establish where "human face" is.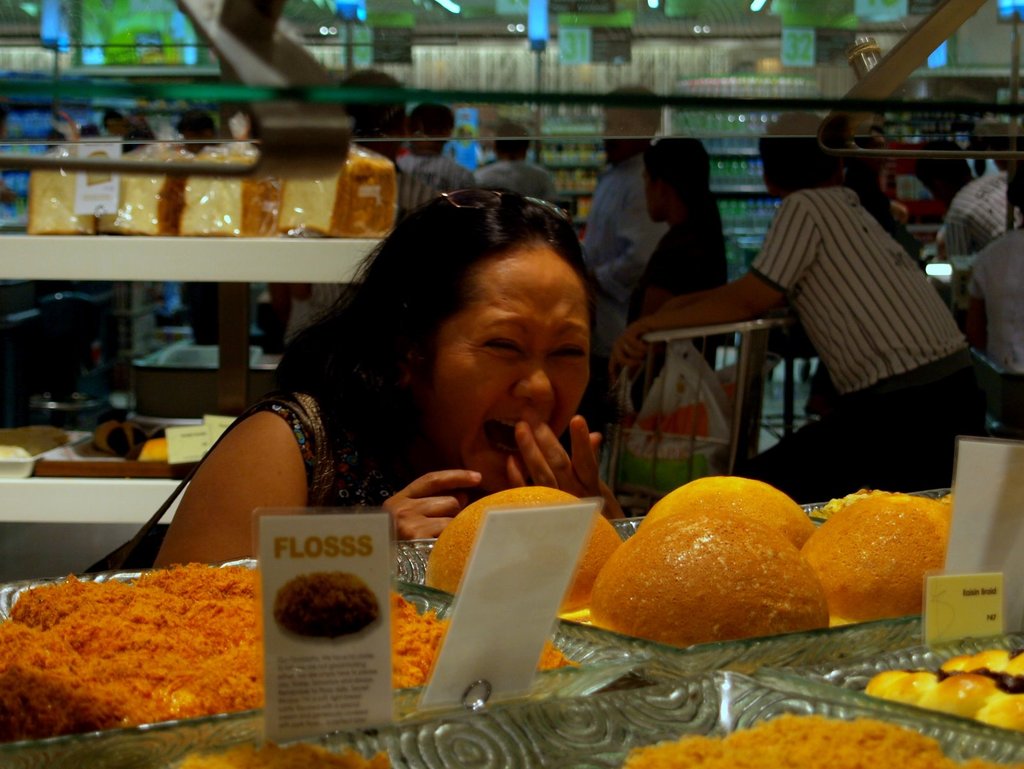
Established at 422:262:594:498.
